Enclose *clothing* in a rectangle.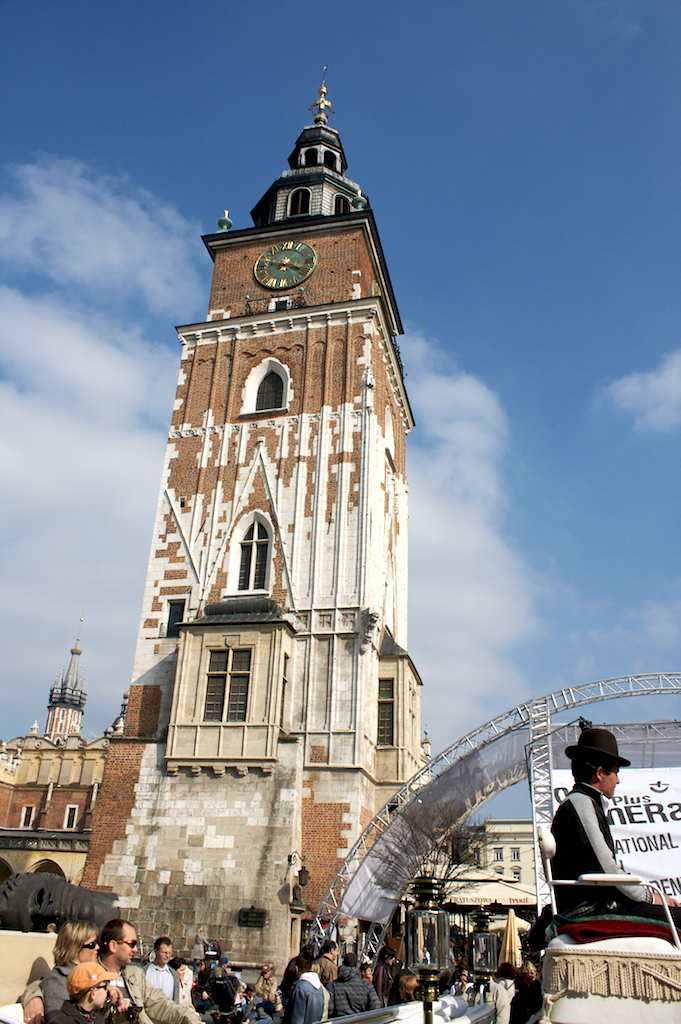
[left=543, top=764, right=657, bottom=940].
